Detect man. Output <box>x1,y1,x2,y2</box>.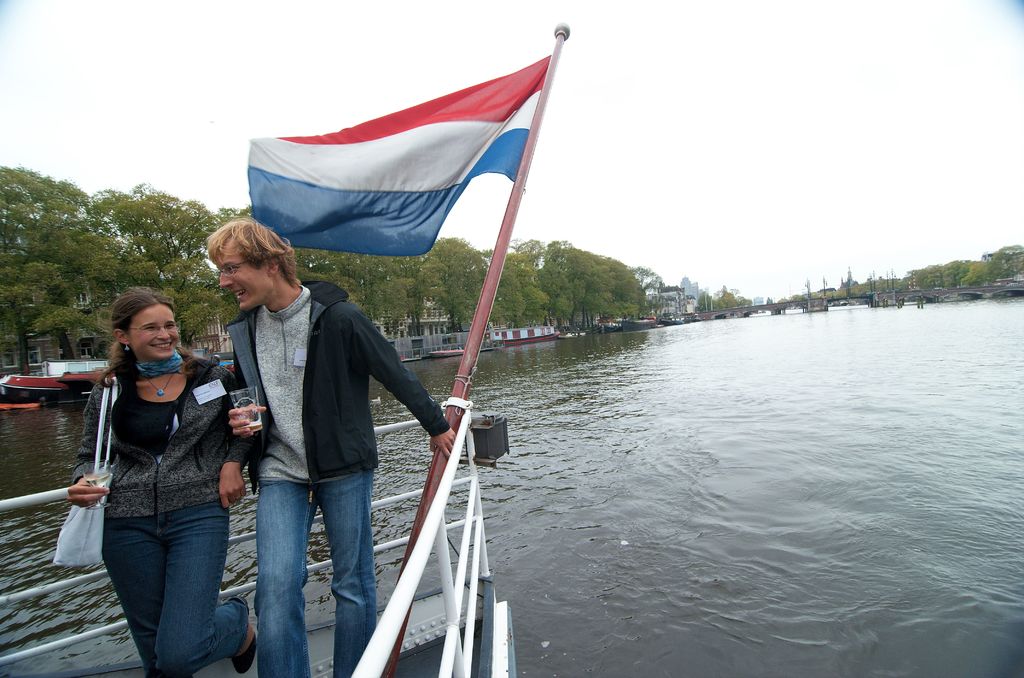
<box>186,214,417,653</box>.
